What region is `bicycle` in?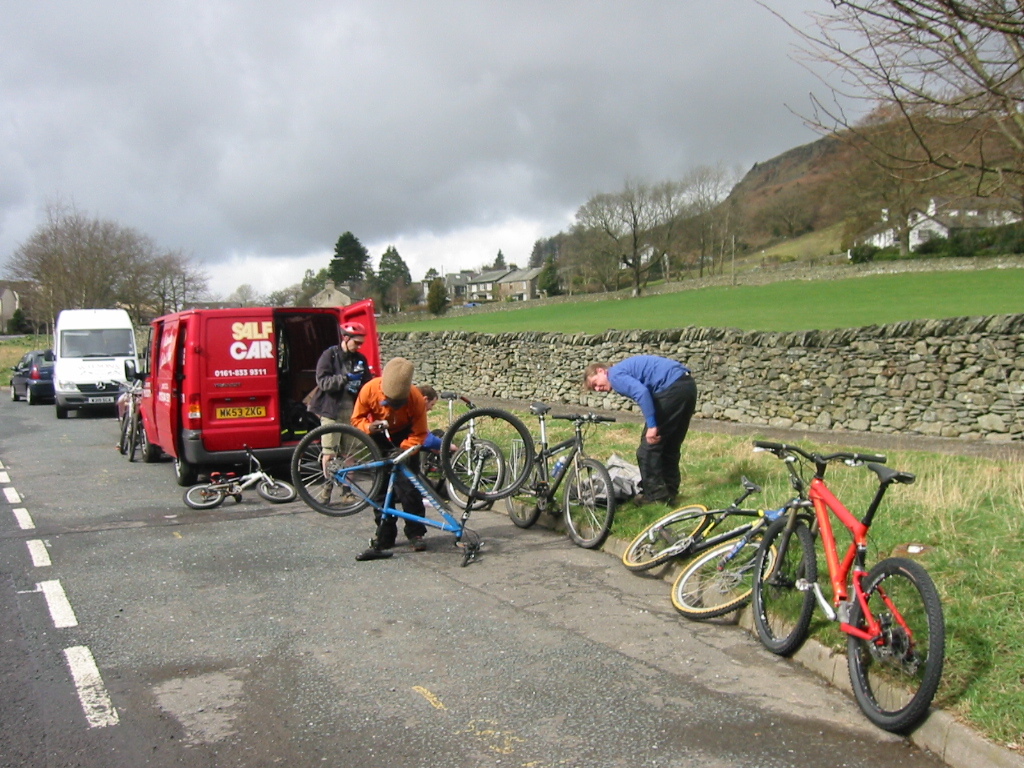
114 378 141 460.
